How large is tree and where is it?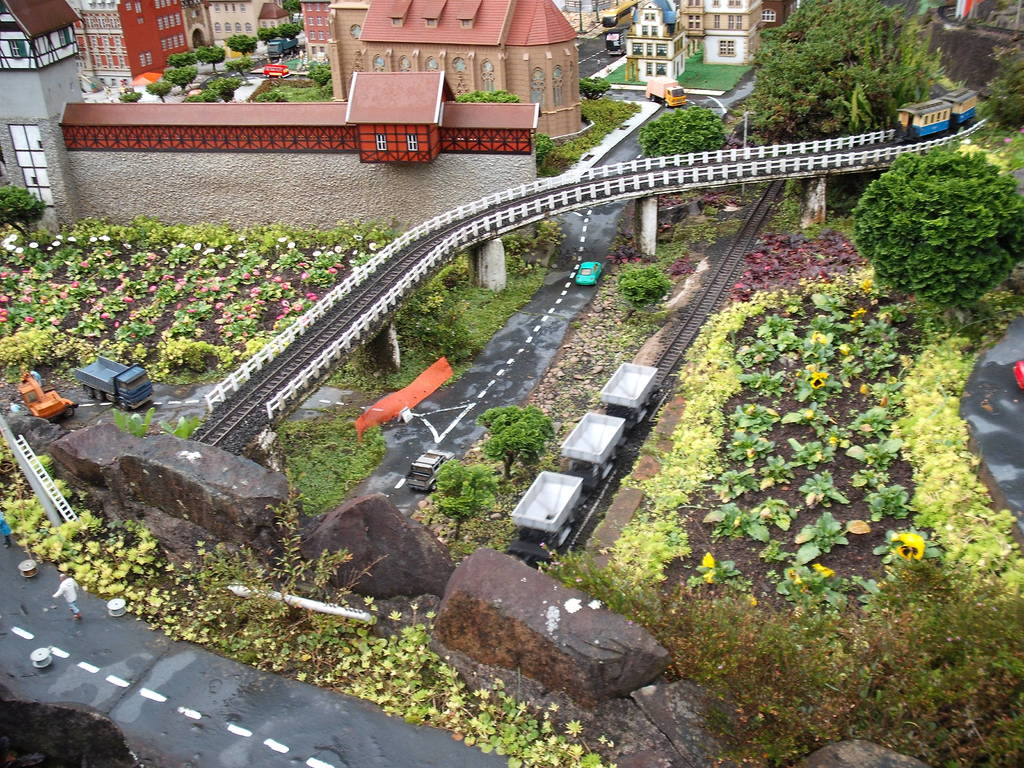
Bounding box: select_region(255, 91, 288, 103).
